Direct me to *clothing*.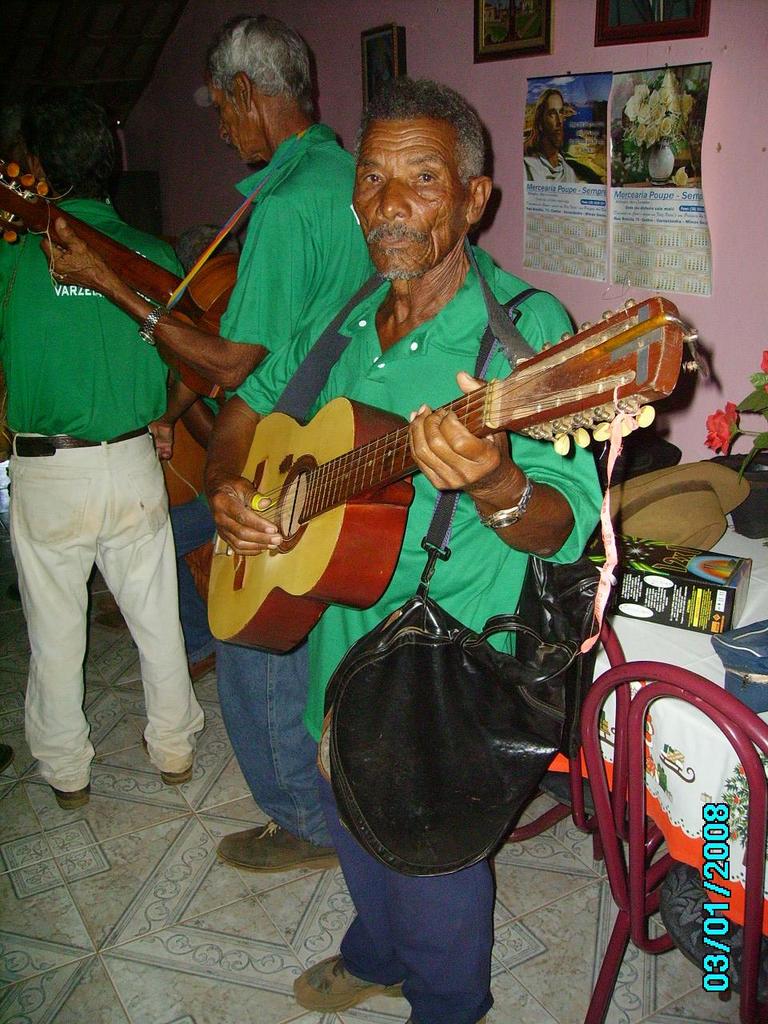
Direction: <bbox>10, 115, 207, 807</bbox>.
